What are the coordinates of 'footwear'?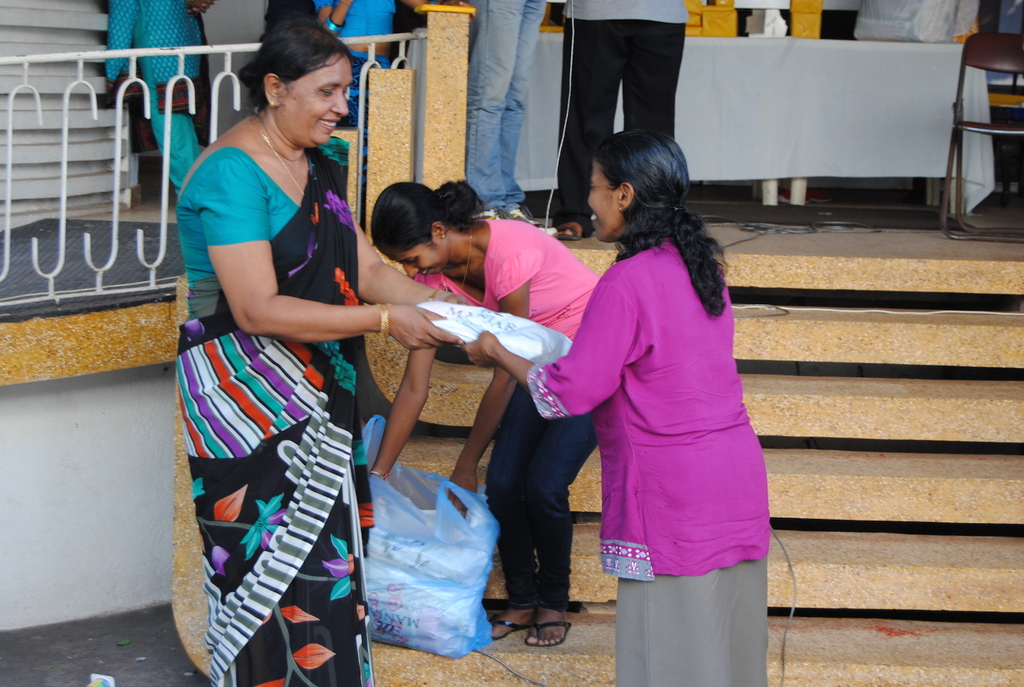
(left=479, top=207, right=500, bottom=218).
